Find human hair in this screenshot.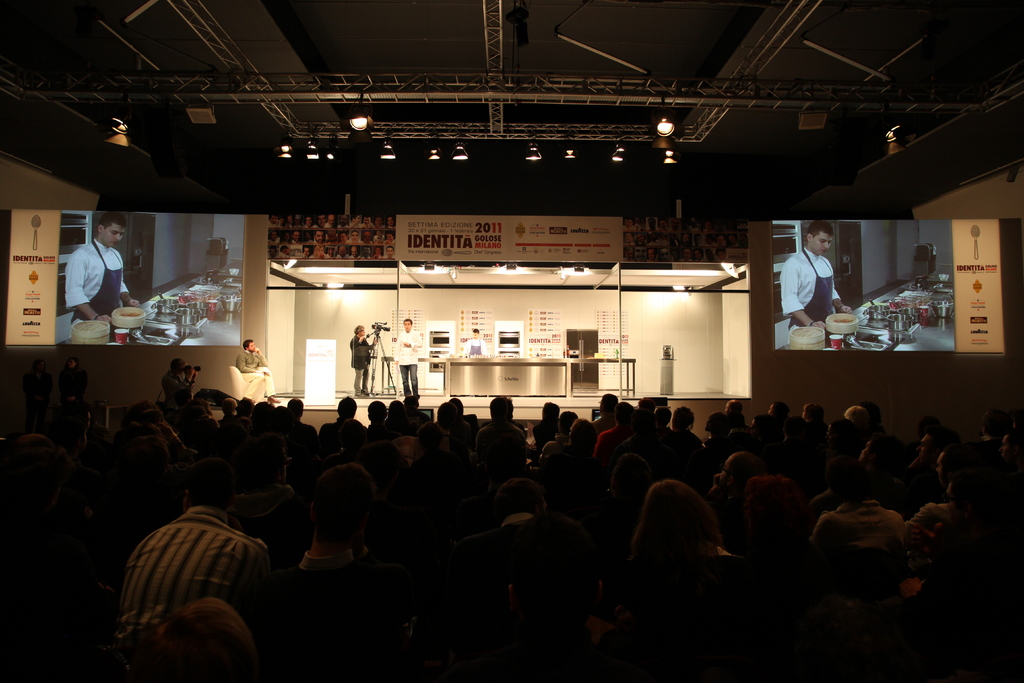
The bounding box for human hair is x1=619 y1=399 x2=639 y2=431.
